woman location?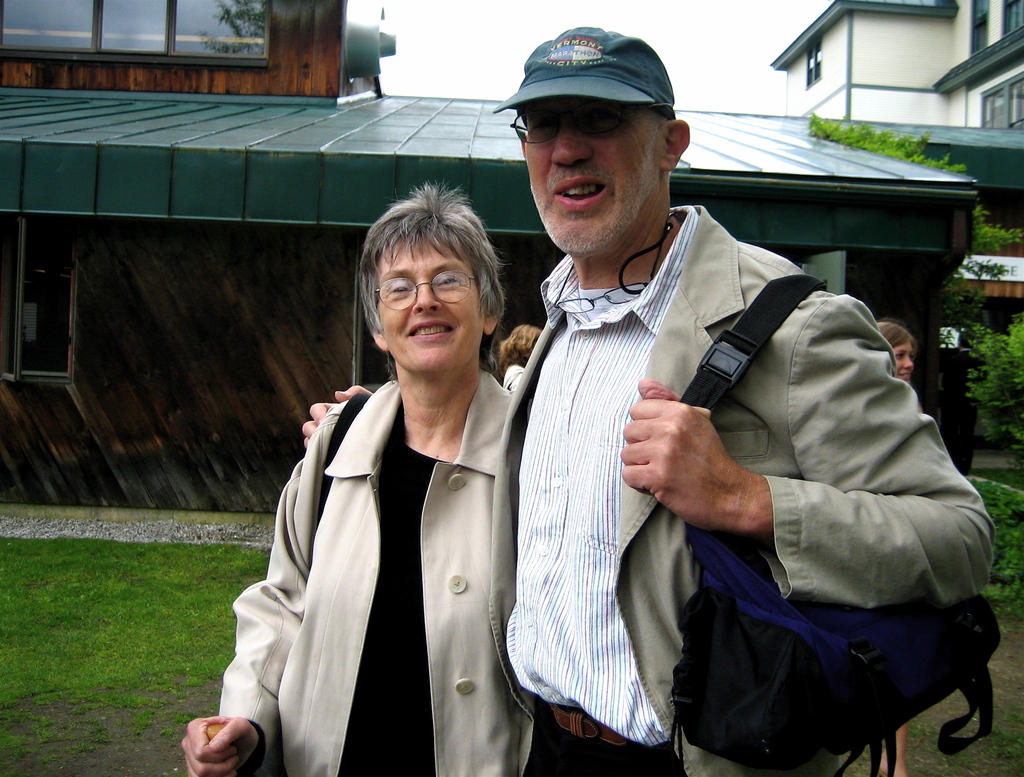
box=[244, 205, 534, 776]
